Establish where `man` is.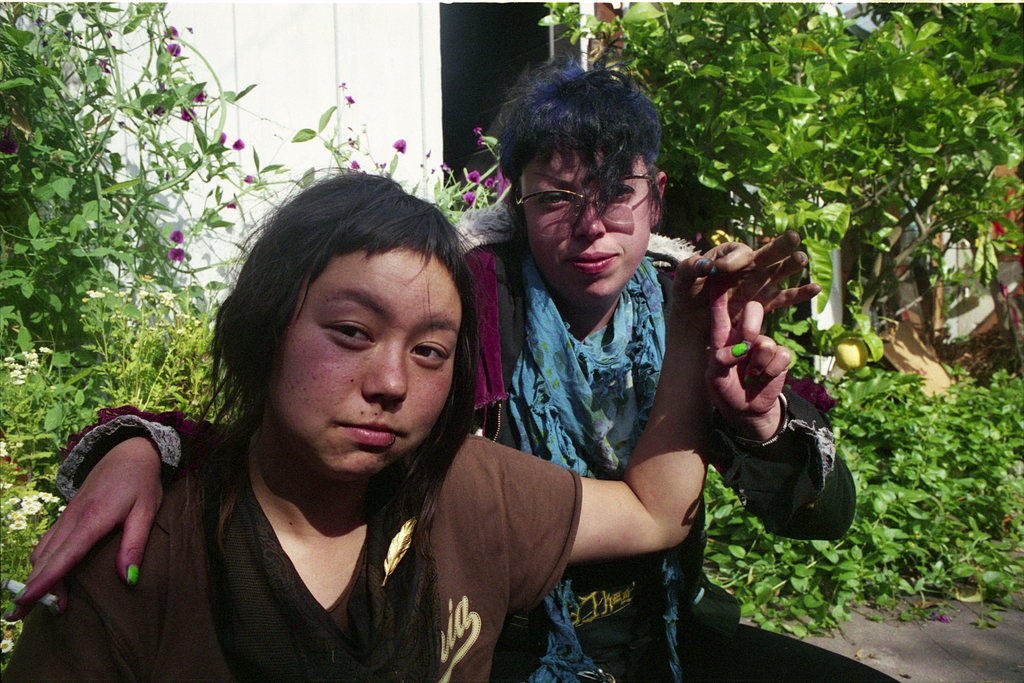
Established at pyautogui.locateOnScreen(10, 72, 862, 682).
